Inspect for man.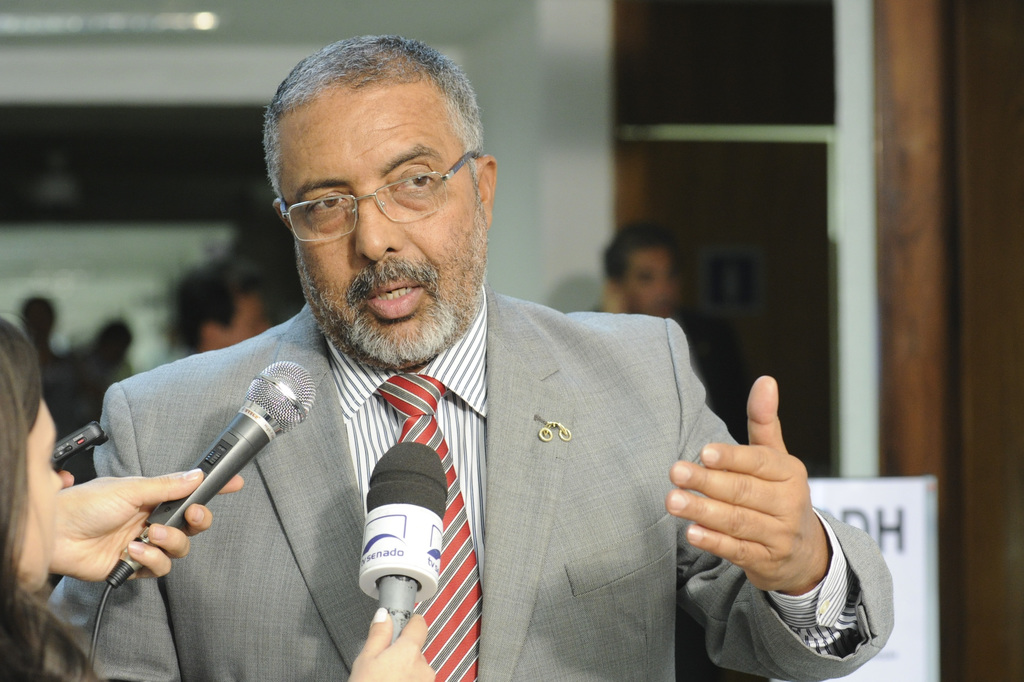
Inspection: crop(590, 223, 759, 497).
